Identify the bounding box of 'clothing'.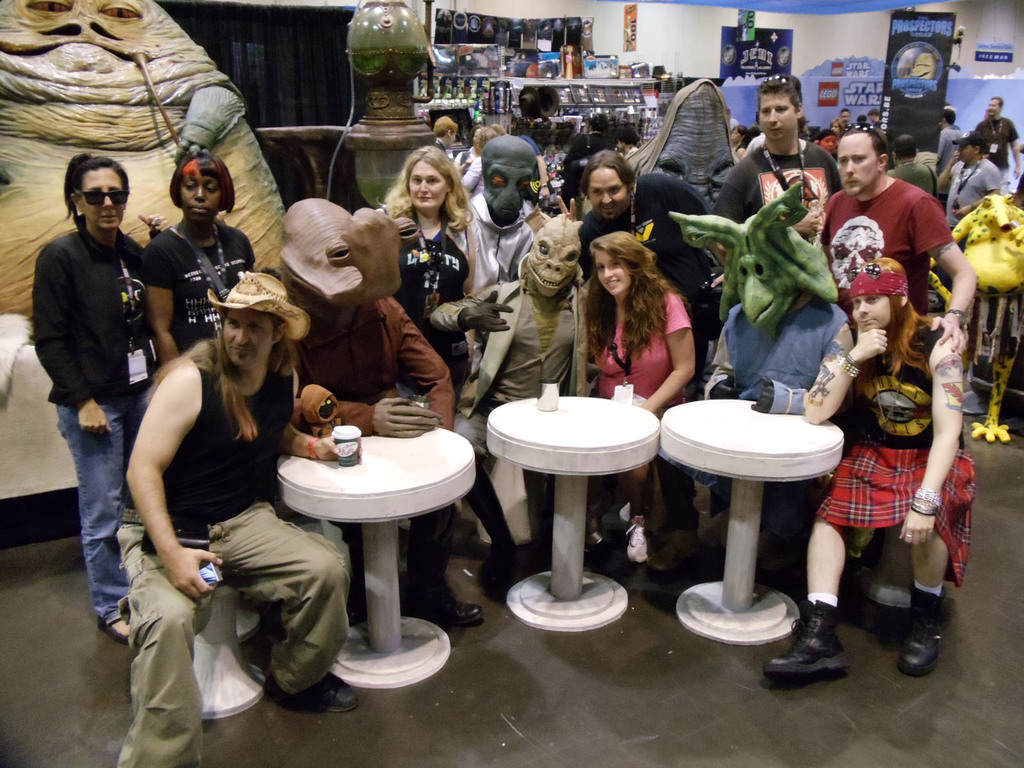
pyautogui.locateOnScreen(820, 118, 847, 147).
